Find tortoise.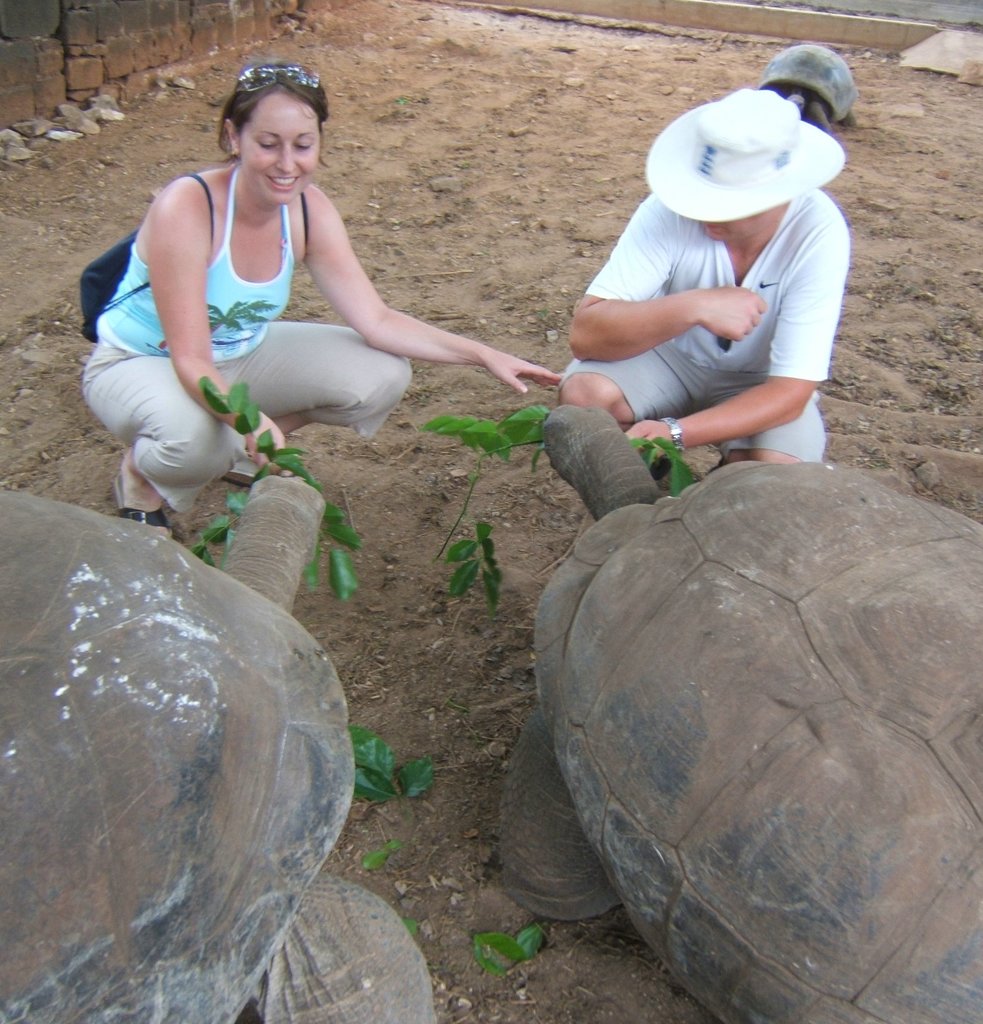
<region>492, 400, 982, 1023</region>.
